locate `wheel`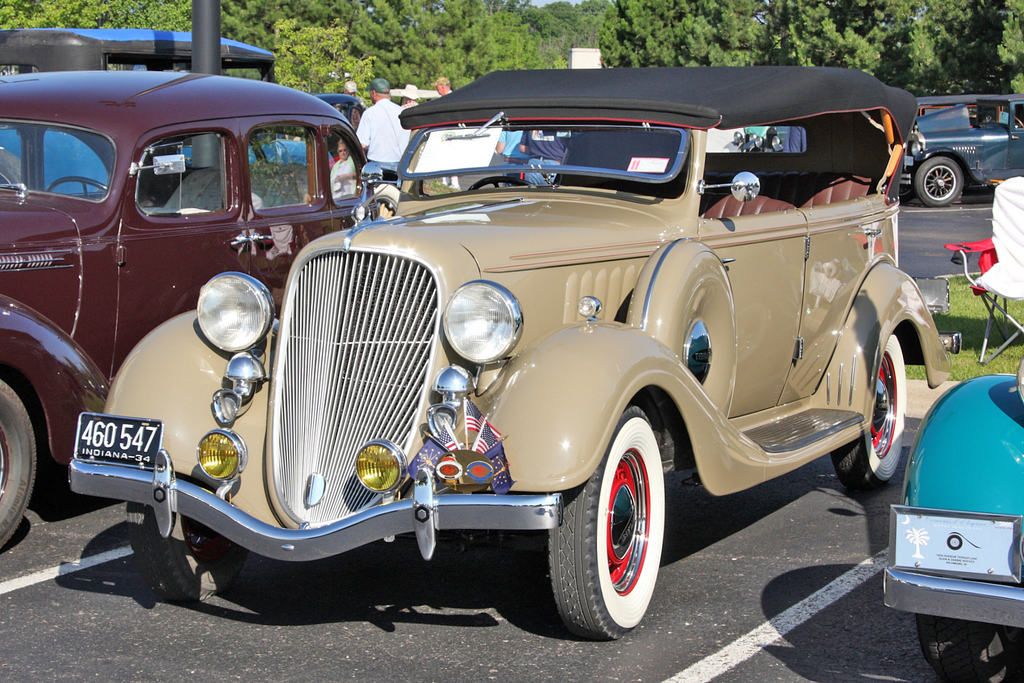
l=626, t=237, r=736, b=419
